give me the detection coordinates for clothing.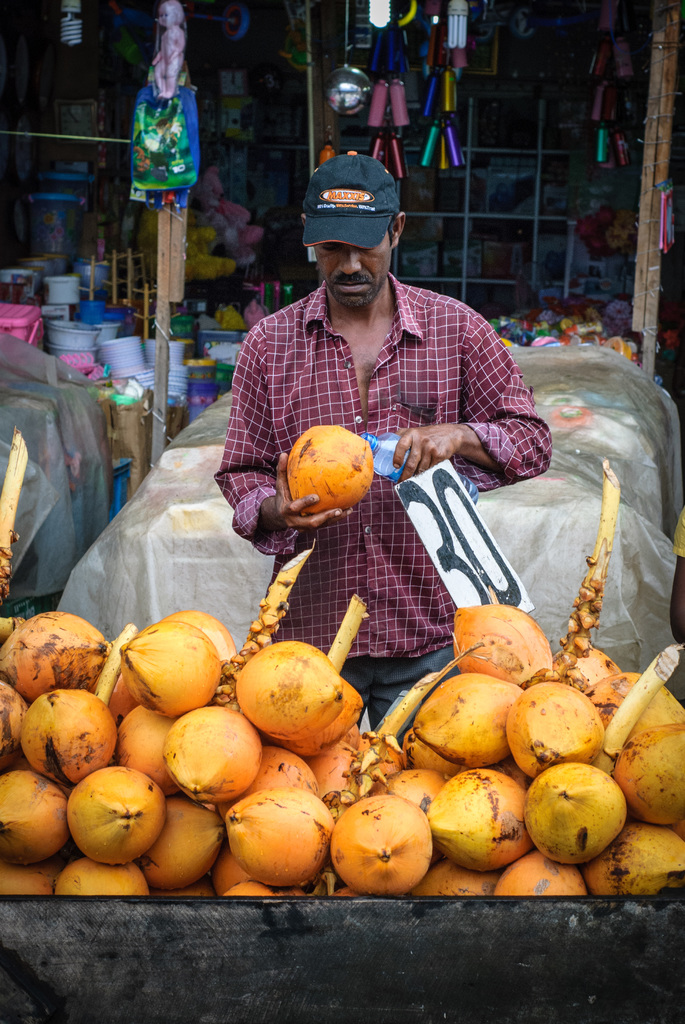
BBox(219, 260, 555, 759).
